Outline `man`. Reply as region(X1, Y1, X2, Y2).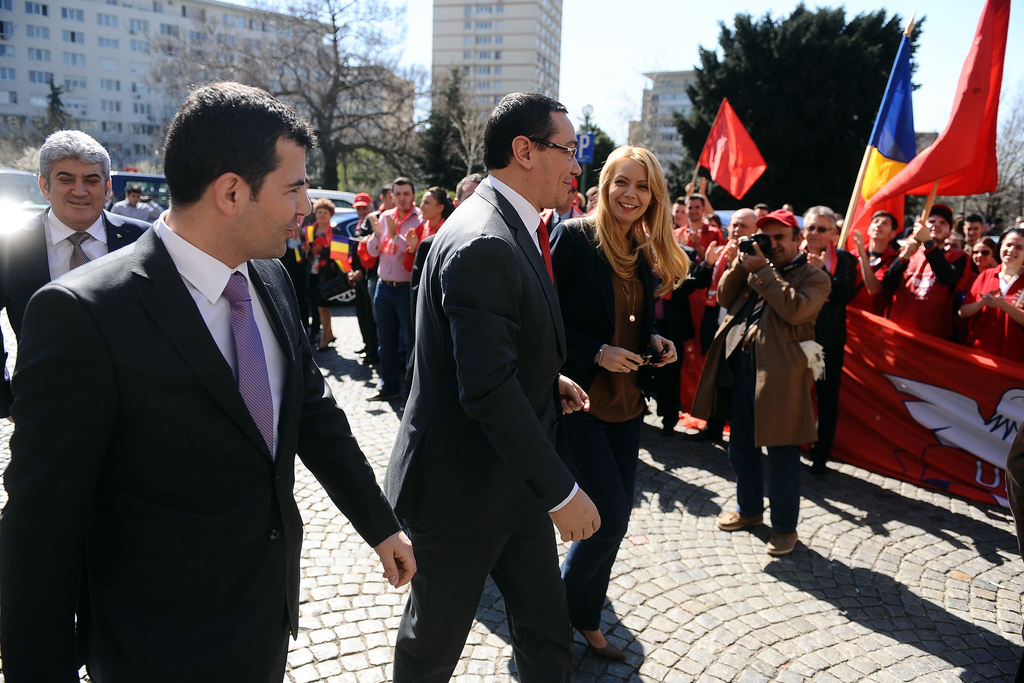
region(784, 204, 859, 483).
